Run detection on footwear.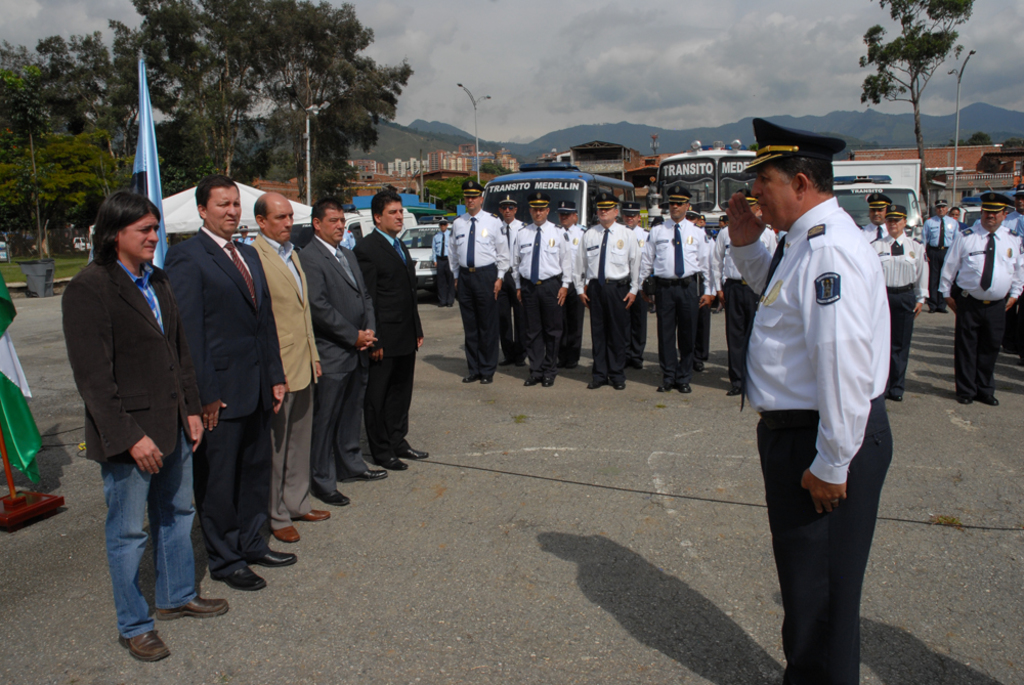
Result: pyautogui.locateOnScreen(691, 357, 705, 371).
